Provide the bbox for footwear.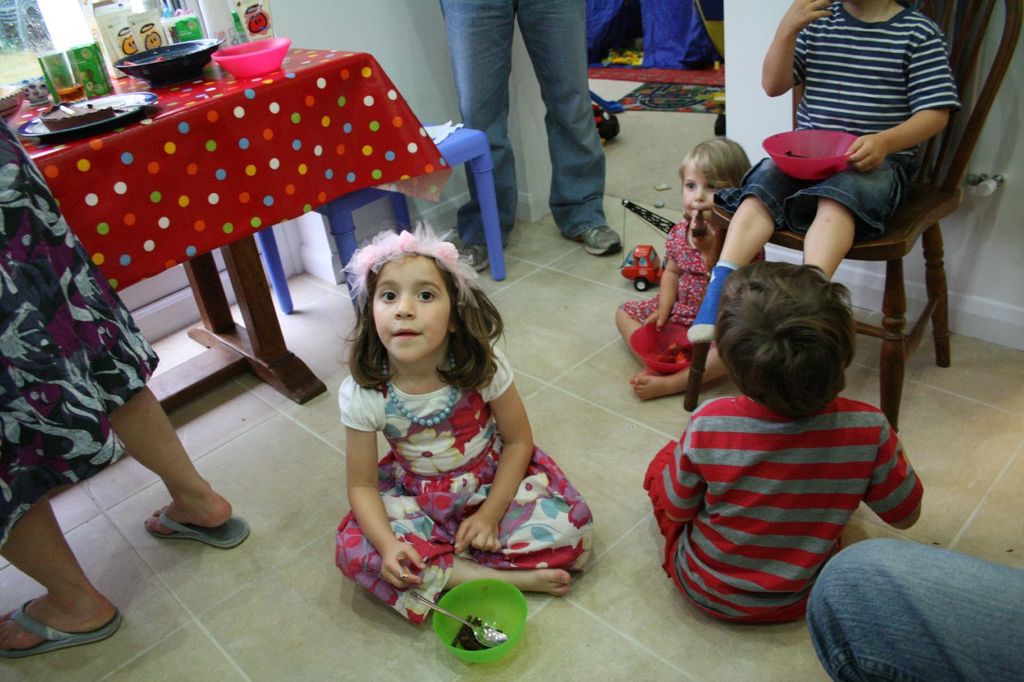
580, 225, 623, 257.
